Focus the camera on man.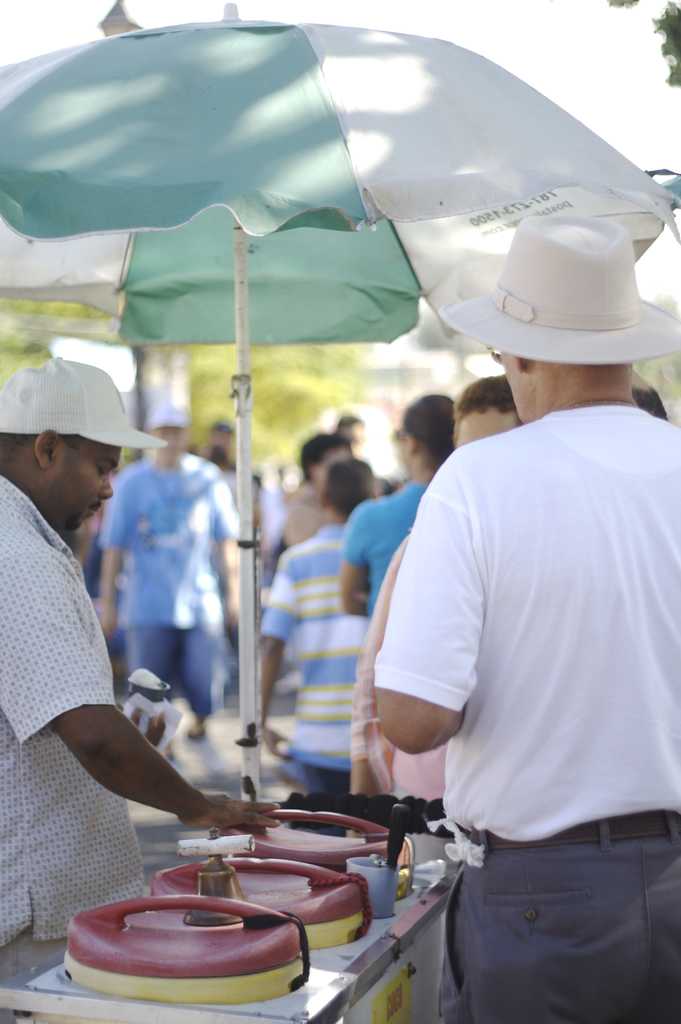
Focus region: 359:160:673:1023.
